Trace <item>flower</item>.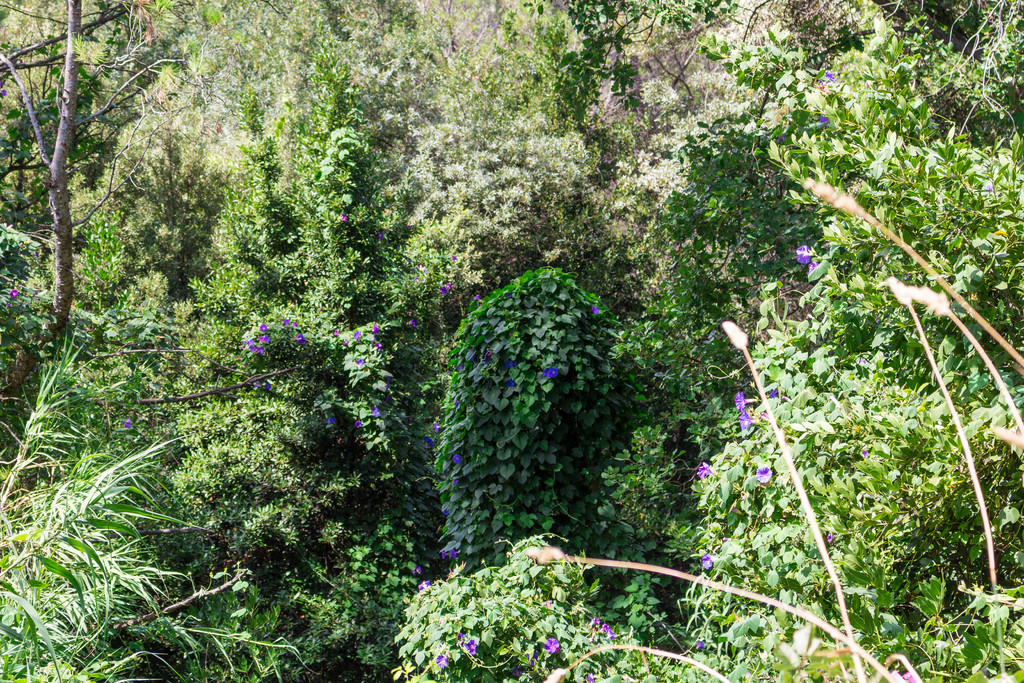
Traced to box=[264, 383, 269, 391].
